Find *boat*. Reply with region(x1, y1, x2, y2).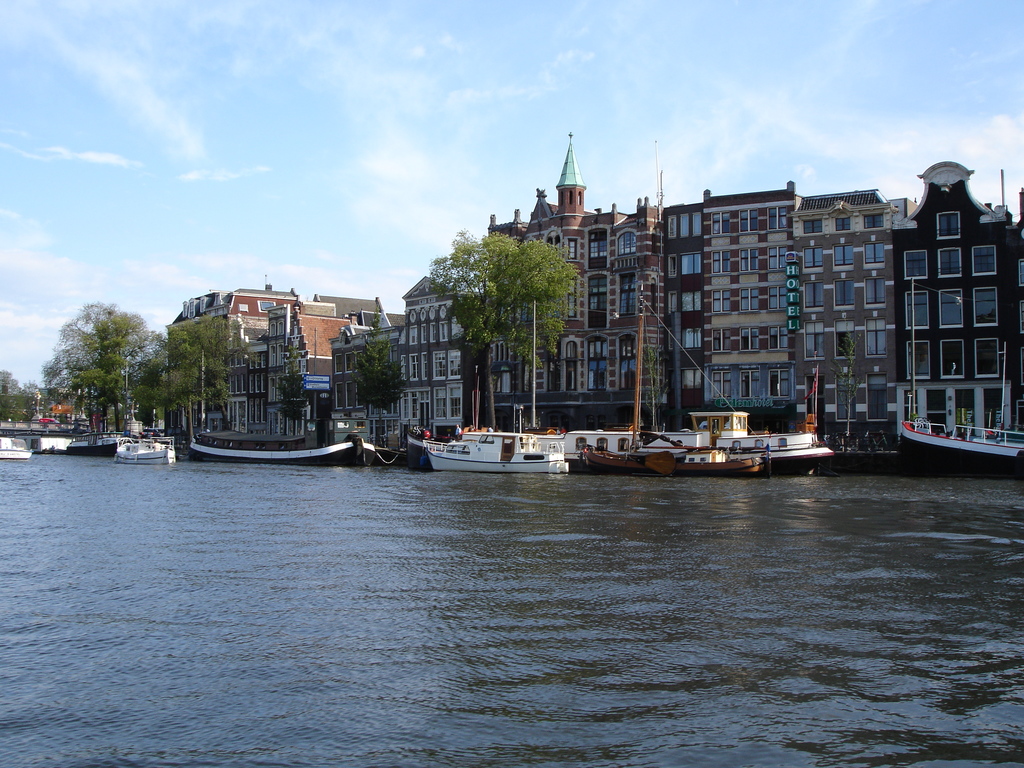
region(642, 441, 761, 478).
